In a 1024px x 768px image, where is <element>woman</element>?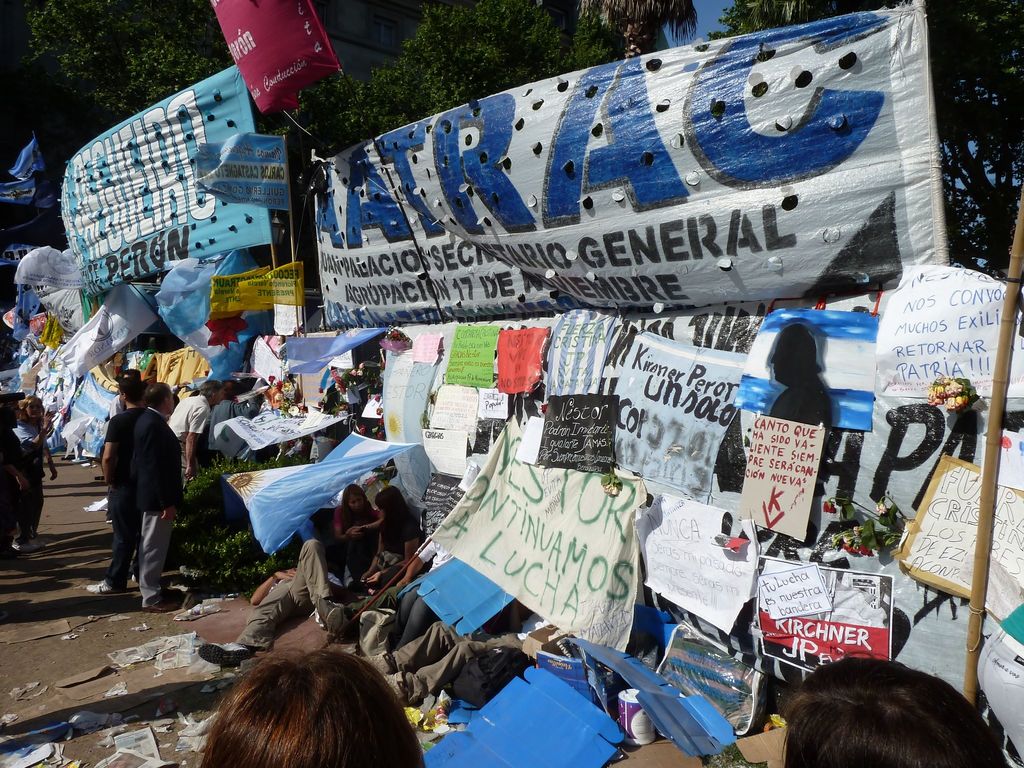
l=14, t=393, r=58, b=552.
